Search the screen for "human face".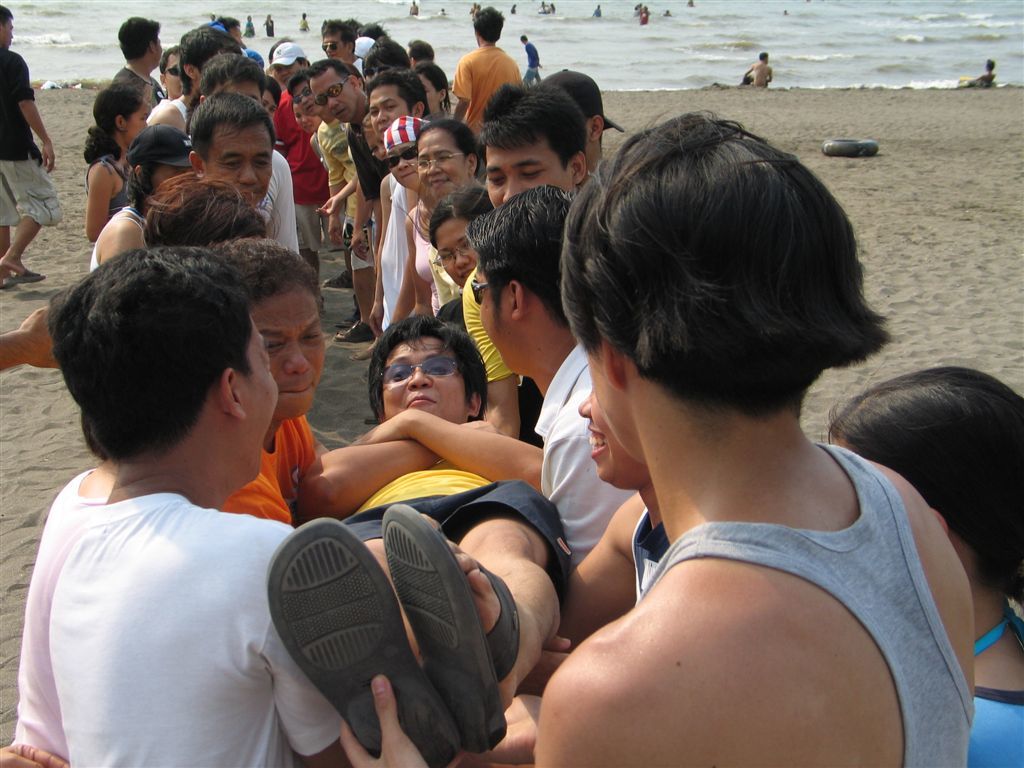
Found at locate(469, 253, 521, 384).
